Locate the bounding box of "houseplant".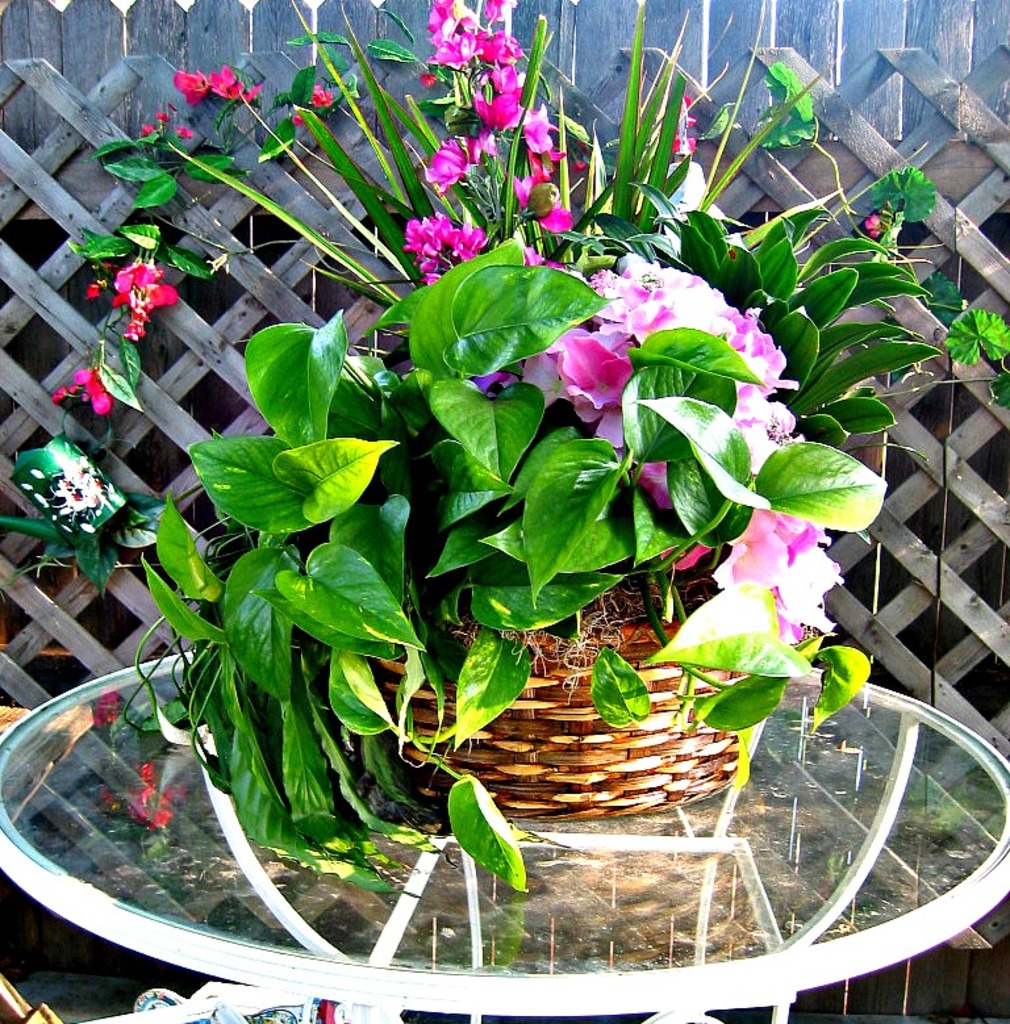
Bounding box: detection(14, 0, 1009, 914).
